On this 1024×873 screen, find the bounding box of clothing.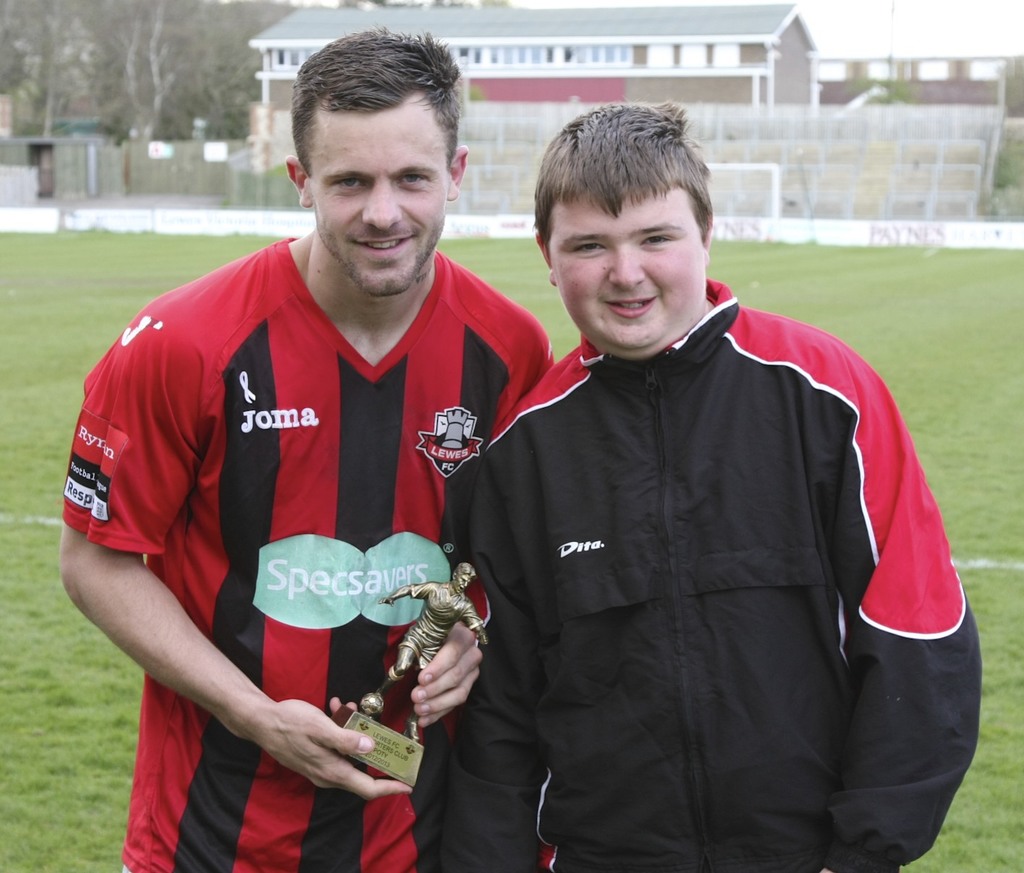
Bounding box: detection(400, 579, 480, 661).
